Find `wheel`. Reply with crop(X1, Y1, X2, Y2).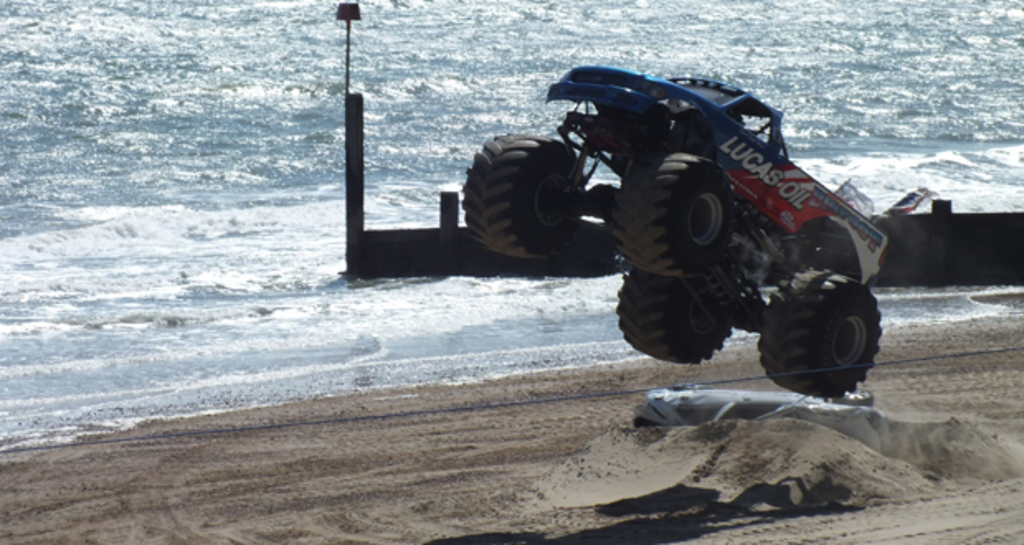
crop(613, 154, 735, 277).
